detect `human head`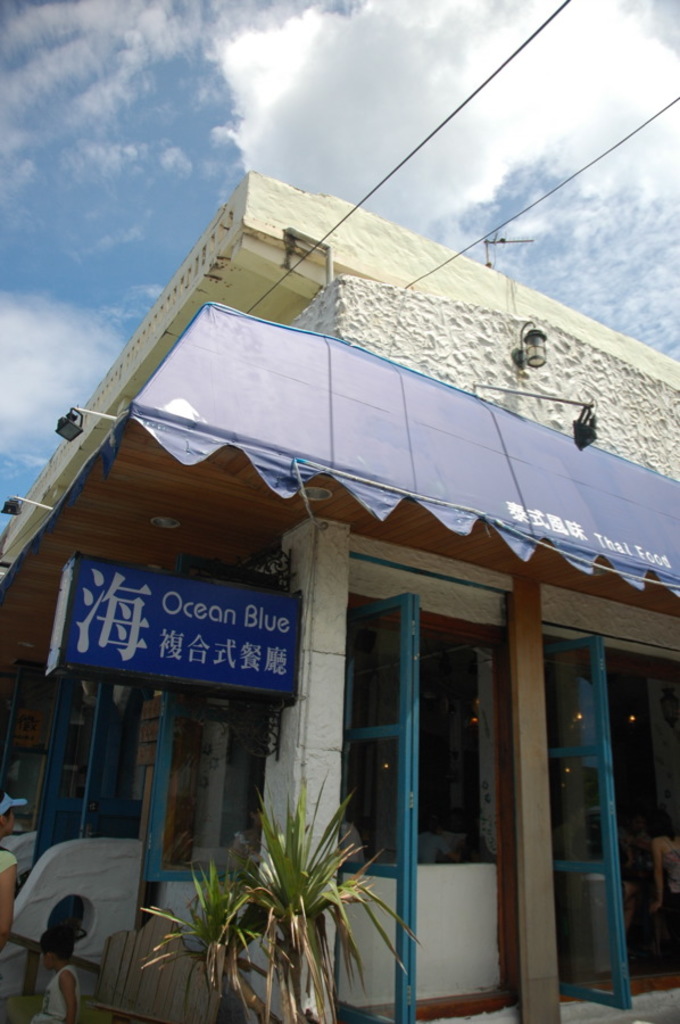
(0,787,20,840)
